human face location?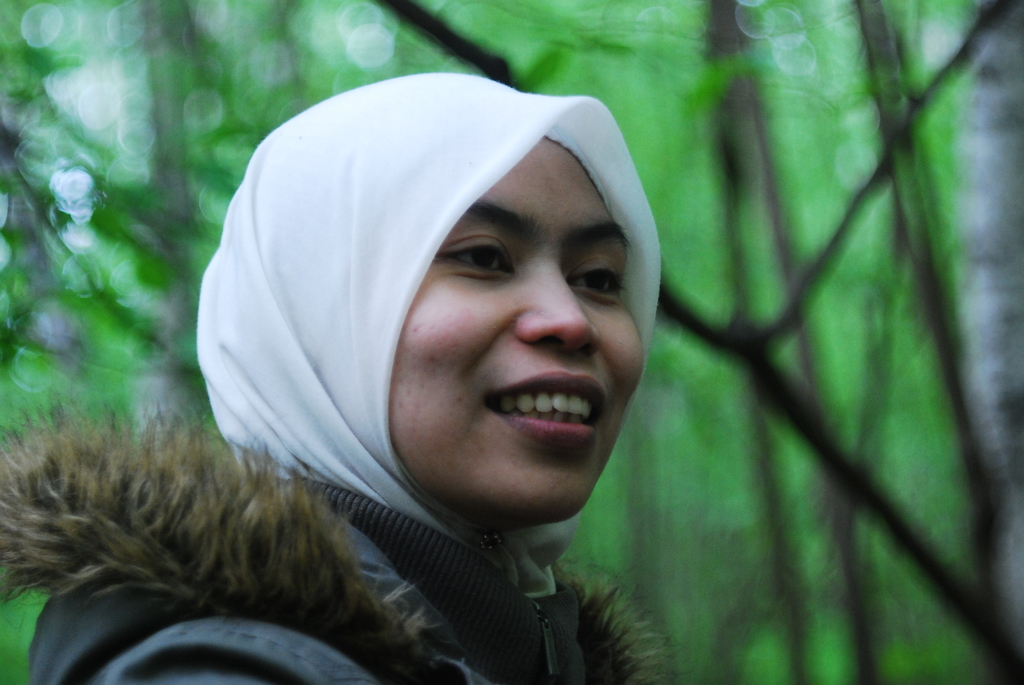
[left=394, top=118, right=643, bottom=522]
